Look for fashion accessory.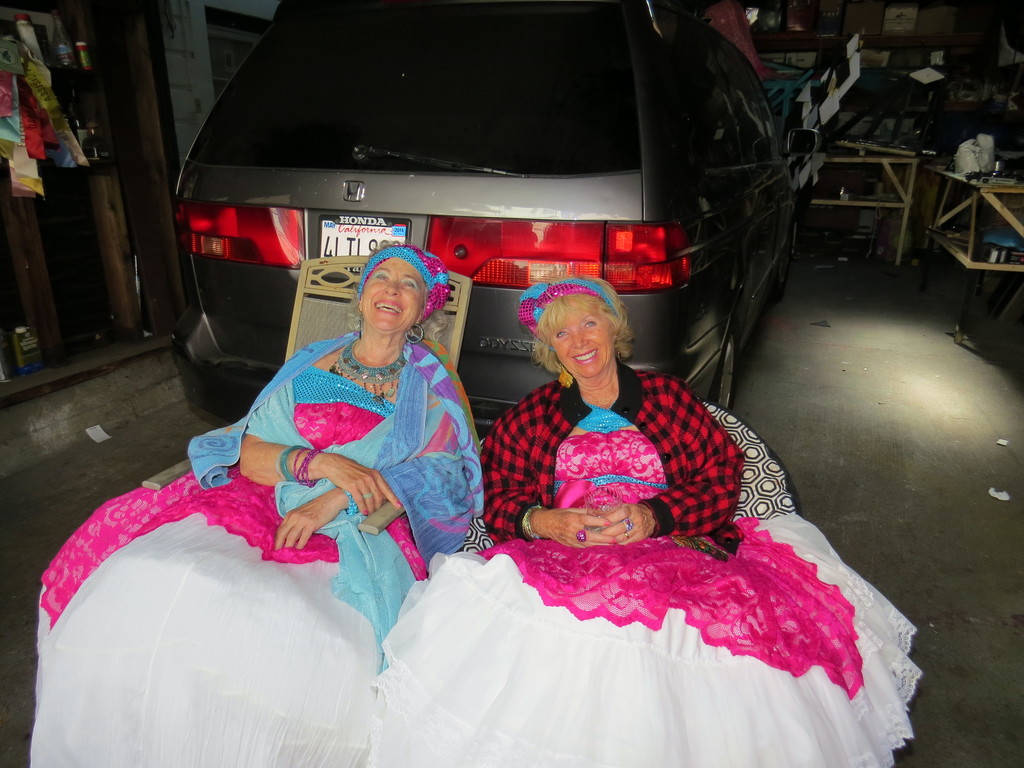
Found: (left=340, top=487, right=360, bottom=519).
